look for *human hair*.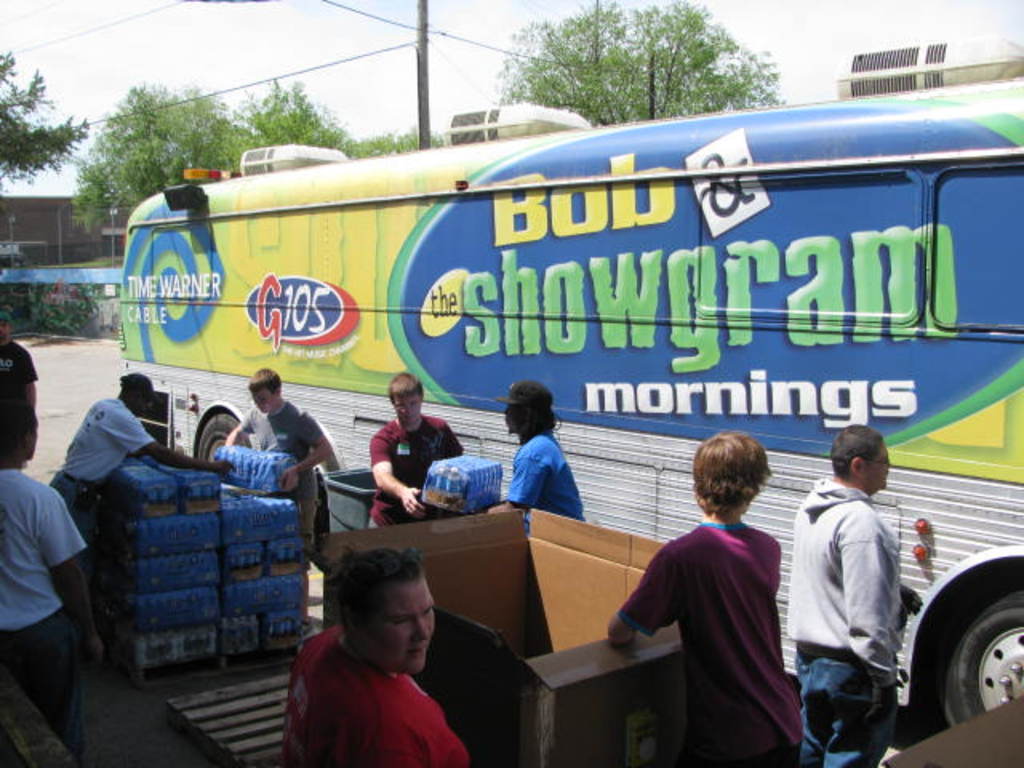
Found: BBox(251, 366, 278, 397).
